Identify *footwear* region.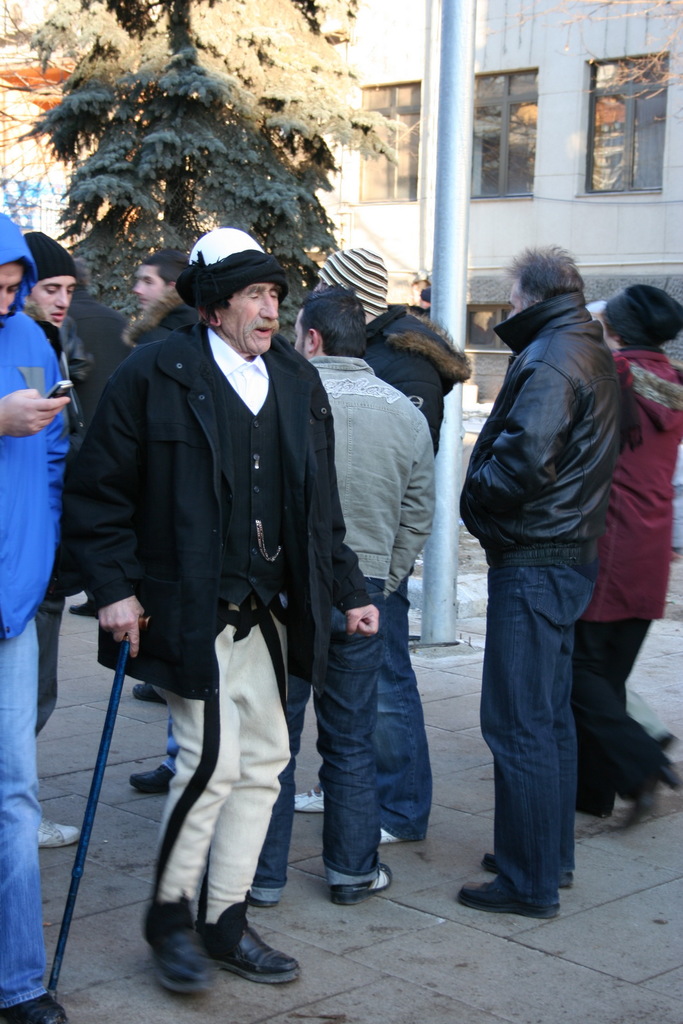
Region: 38/812/80/847.
